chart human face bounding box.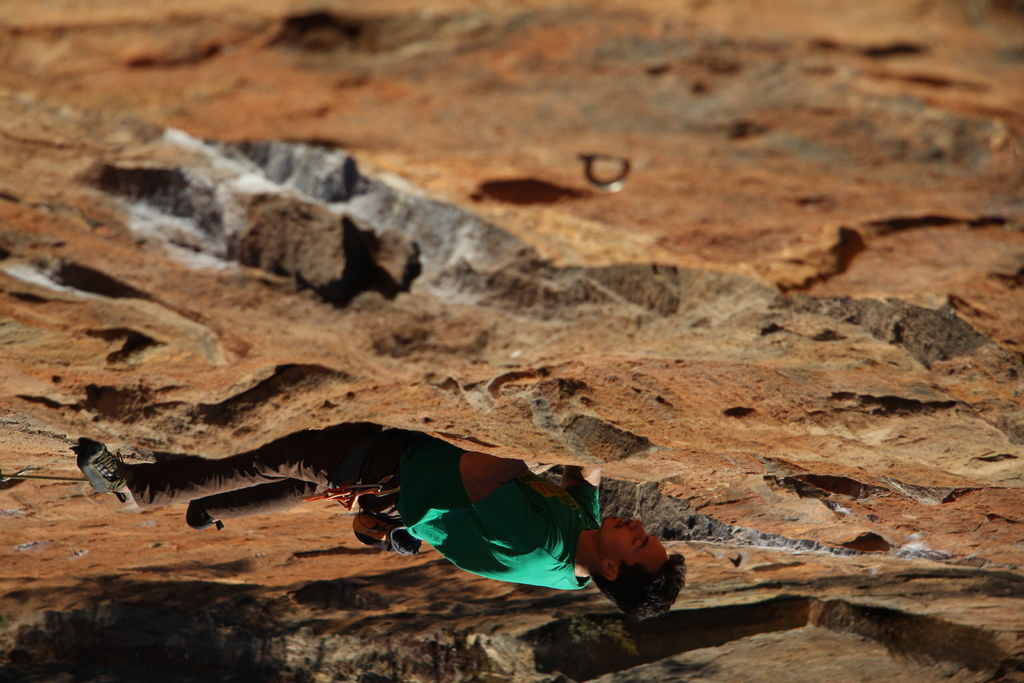
Charted: box=[600, 516, 668, 568].
